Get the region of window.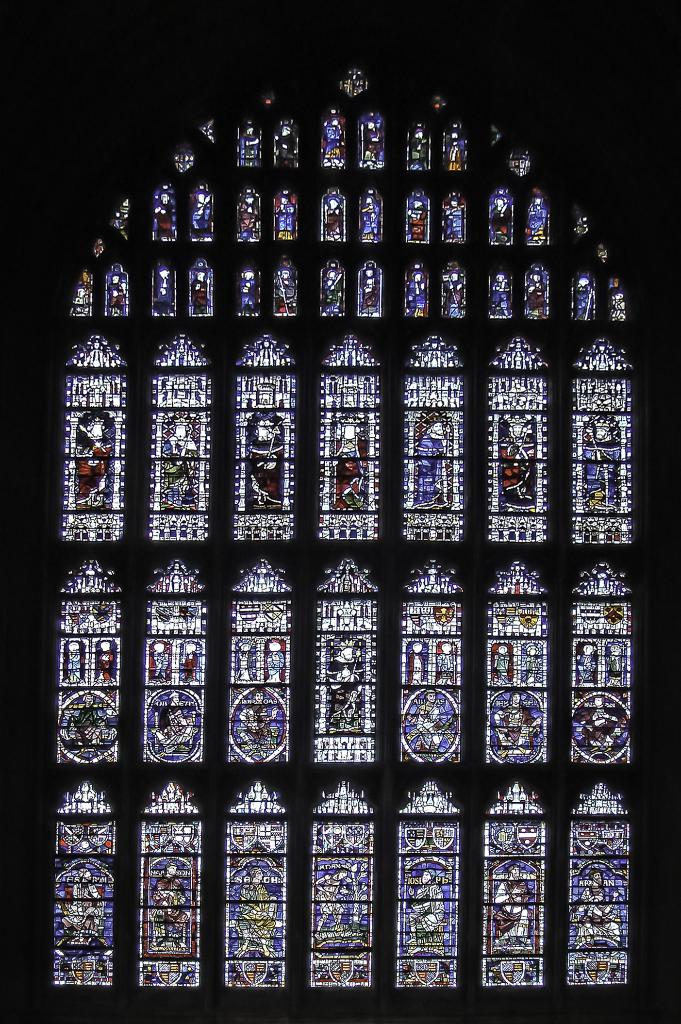
142, 335, 199, 540.
